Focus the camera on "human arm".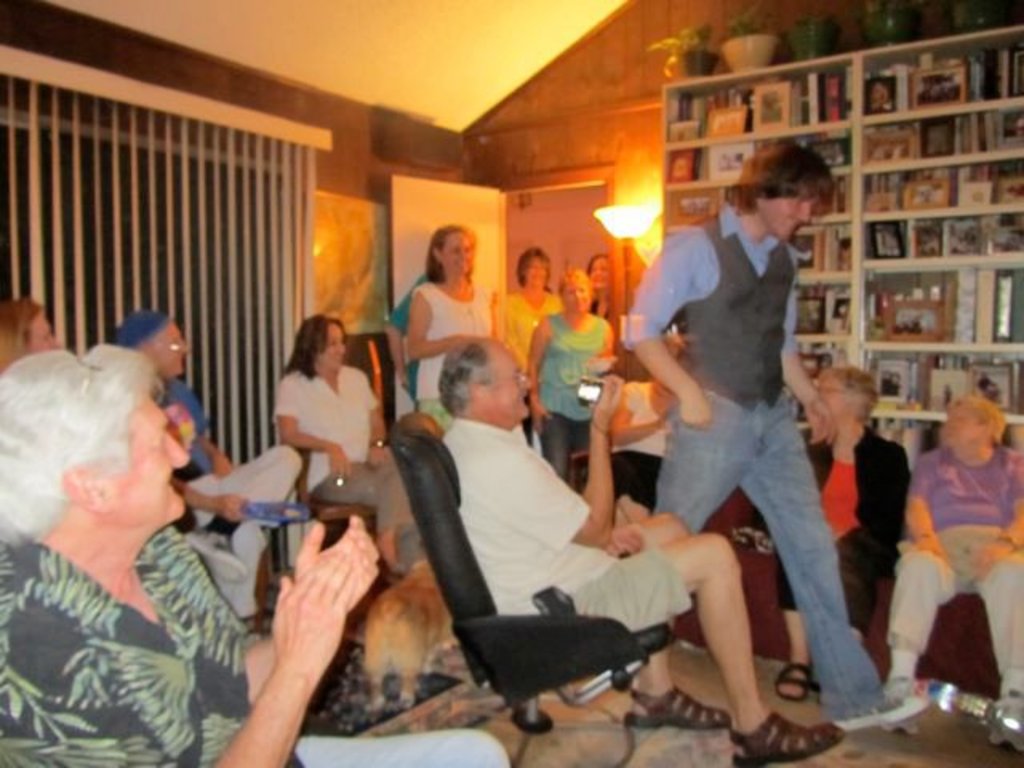
Focus region: {"x1": 243, "y1": 510, "x2": 379, "y2": 710}.
